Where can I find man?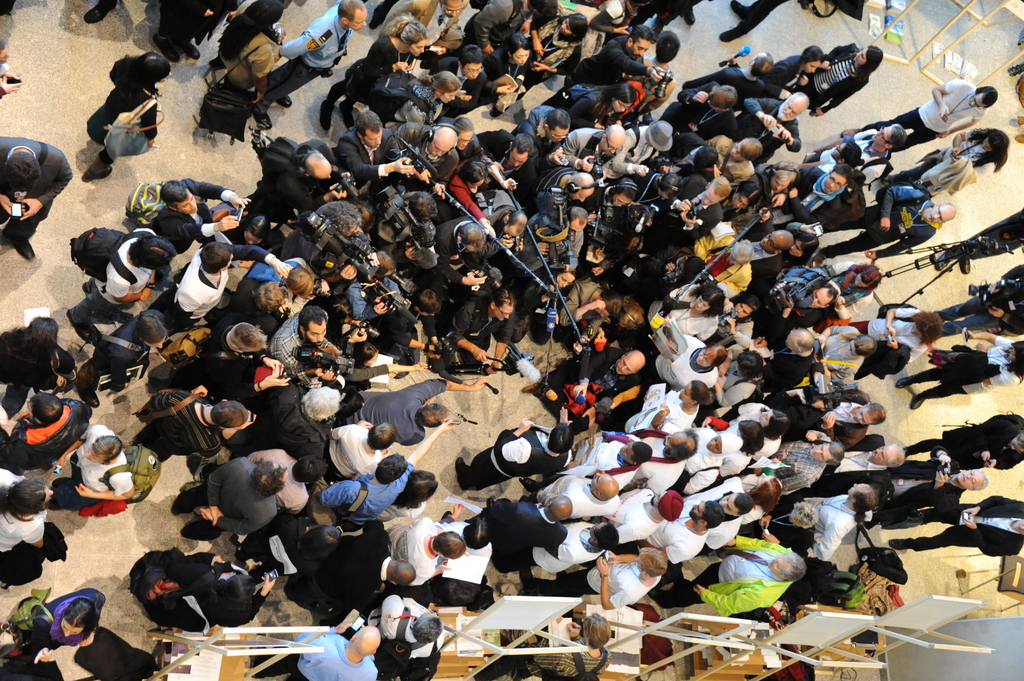
You can find it at bbox(748, 228, 789, 278).
